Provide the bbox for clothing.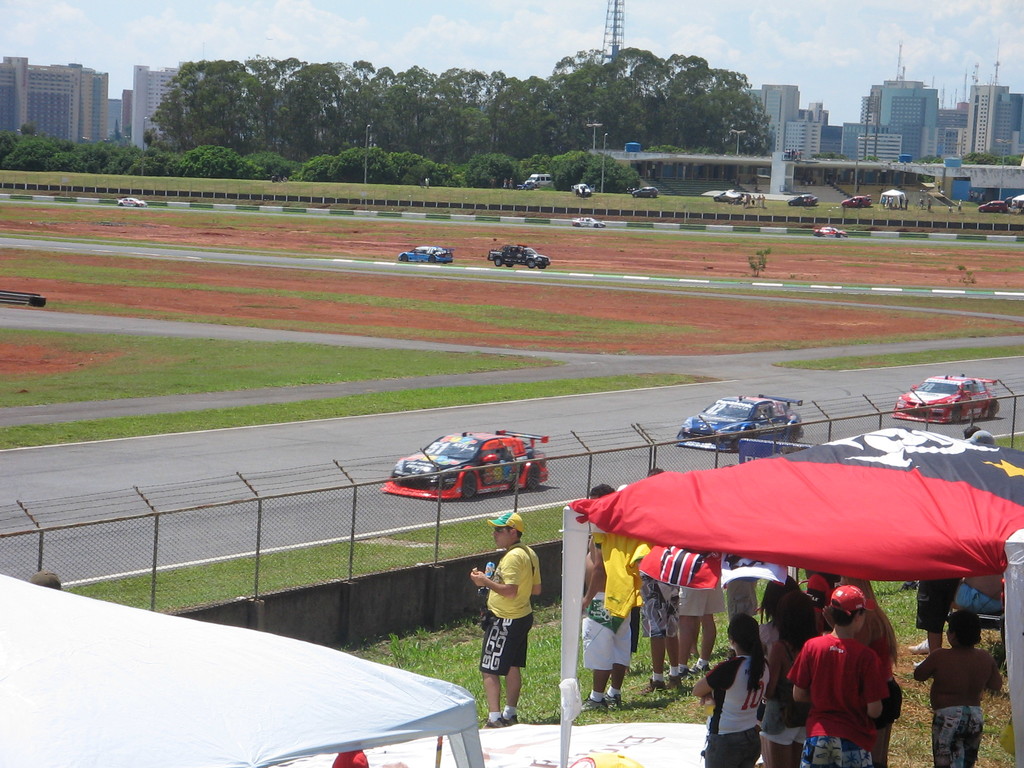
bbox=[480, 541, 541, 678].
